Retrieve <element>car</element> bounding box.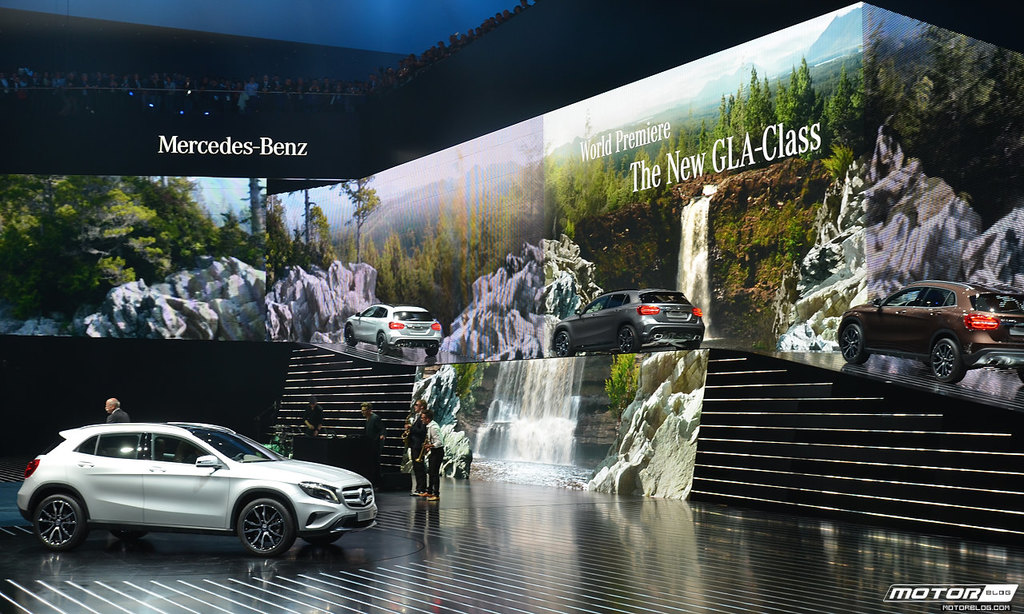
Bounding box: pyautogui.locateOnScreen(548, 286, 706, 352).
